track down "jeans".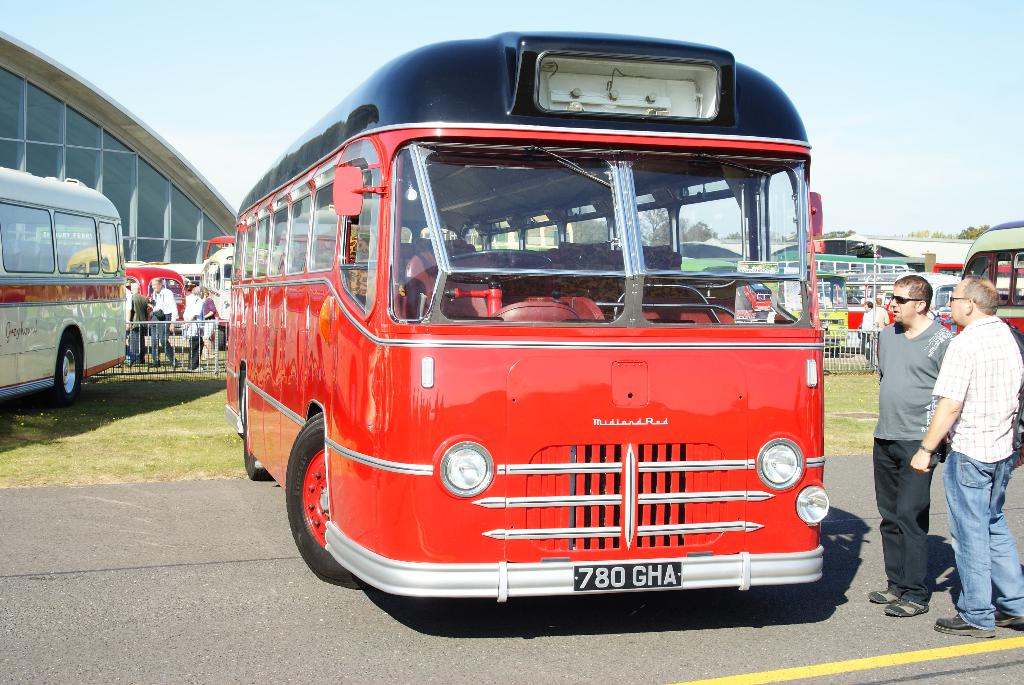
Tracked to 942, 452, 1023, 631.
